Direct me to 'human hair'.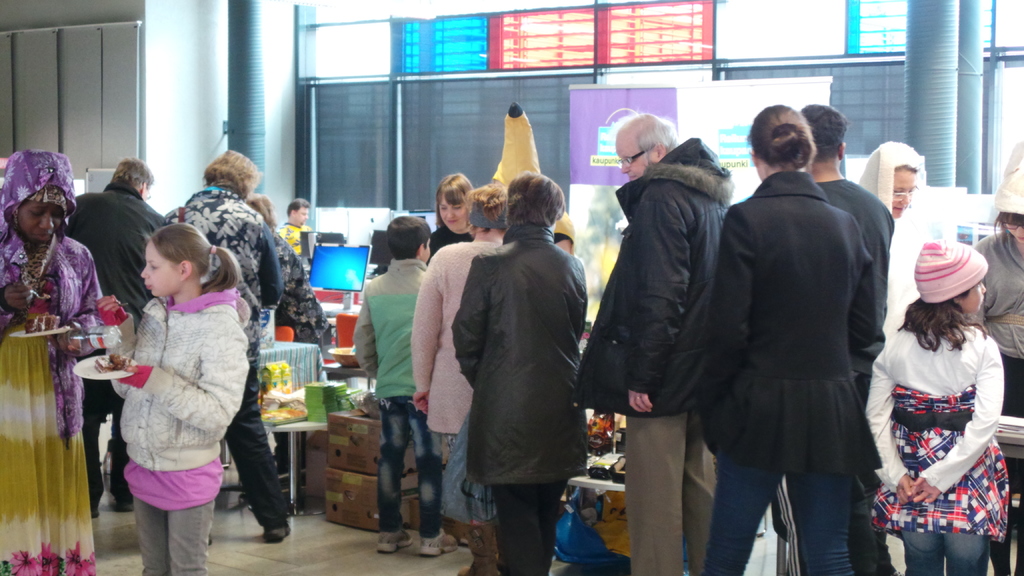
Direction: <bbox>797, 102, 849, 161</bbox>.
